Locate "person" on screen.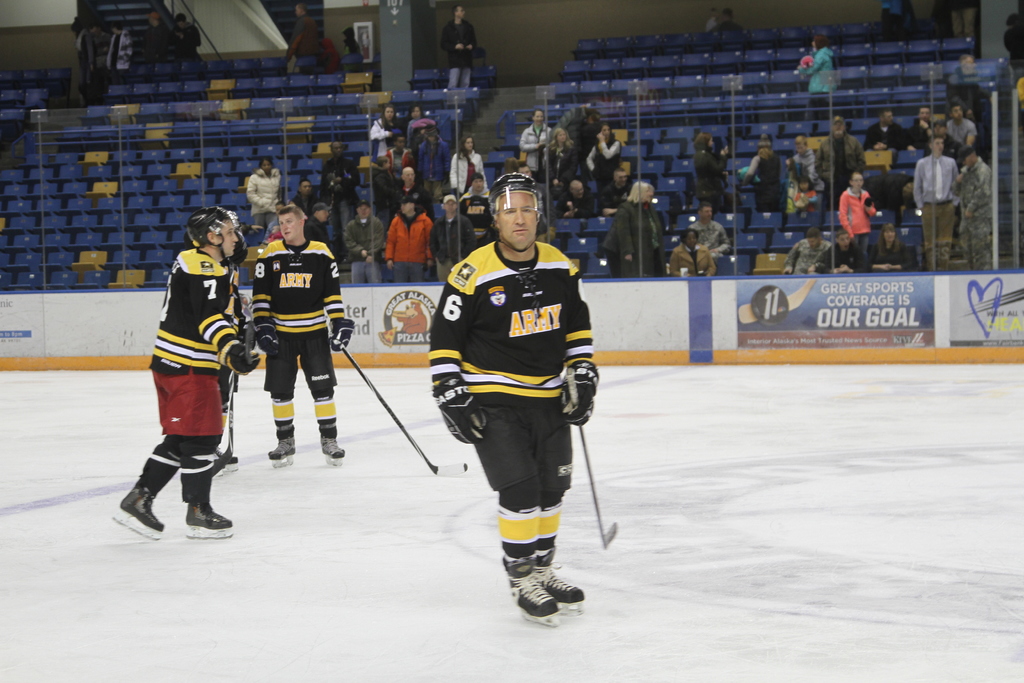
On screen at x1=371, y1=102, x2=408, y2=163.
